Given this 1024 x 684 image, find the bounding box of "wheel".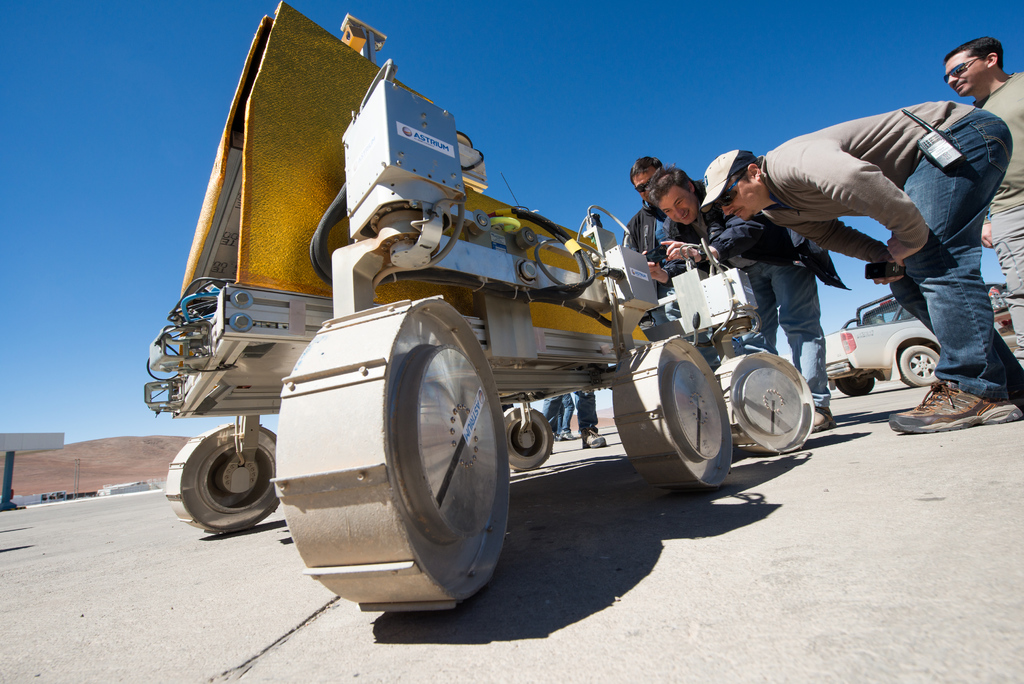
Rect(721, 346, 808, 457).
